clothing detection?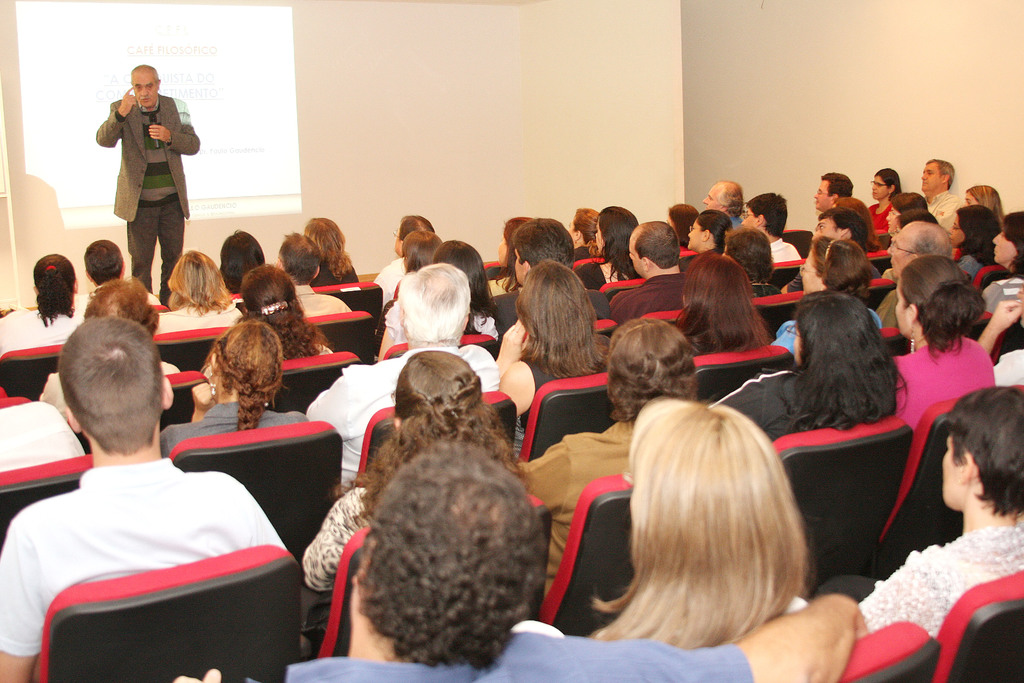
[x1=158, y1=399, x2=306, y2=458]
